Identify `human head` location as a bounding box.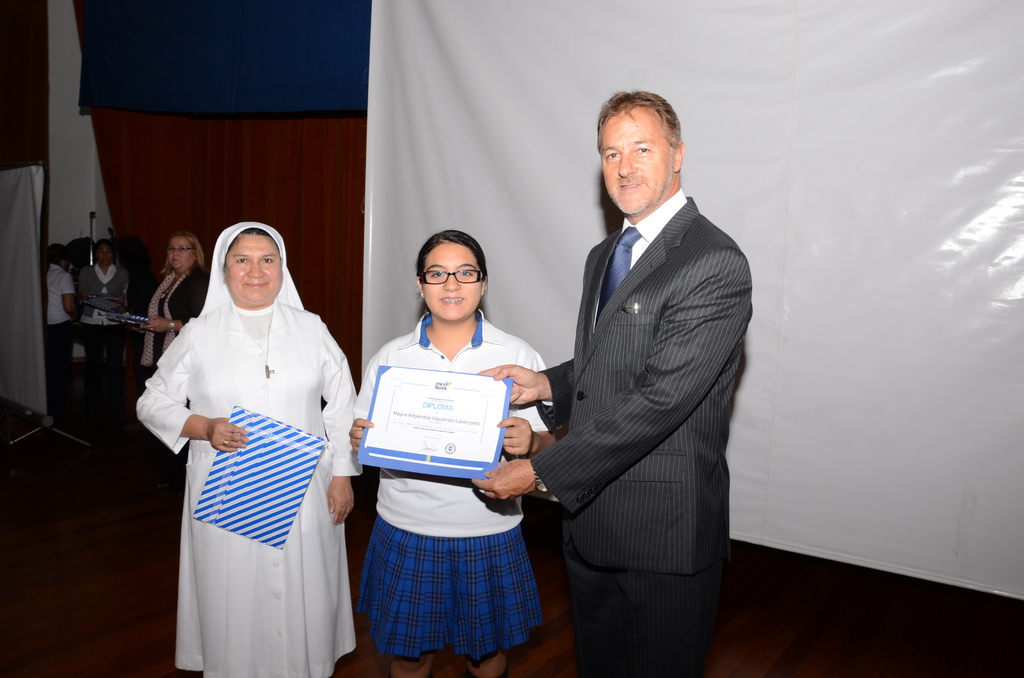
[92, 239, 114, 266].
